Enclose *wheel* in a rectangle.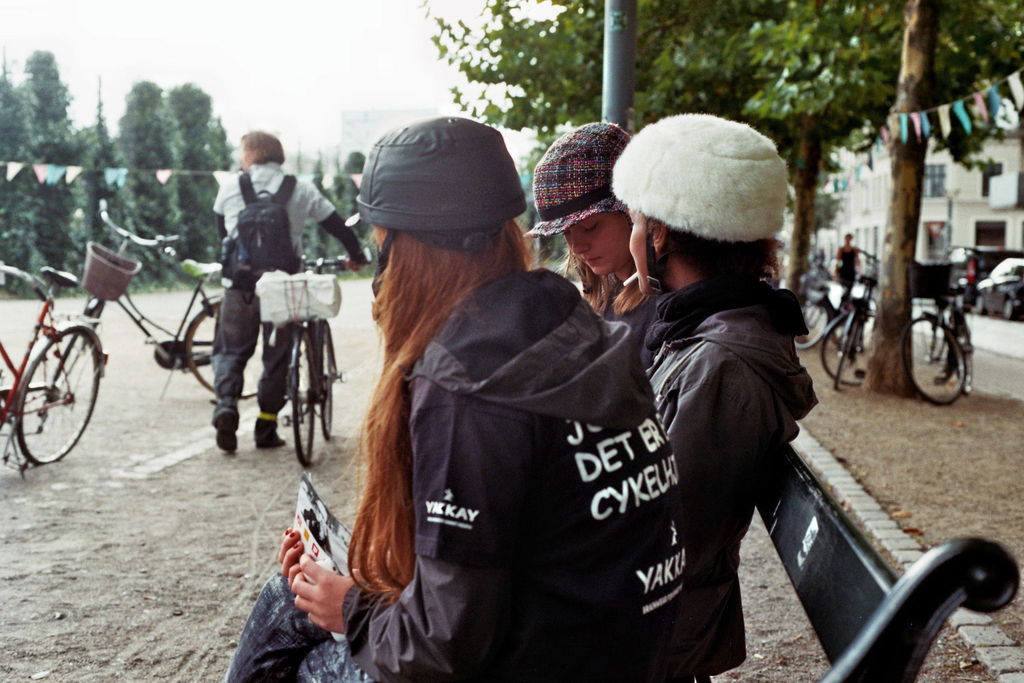
33 320 88 434.
